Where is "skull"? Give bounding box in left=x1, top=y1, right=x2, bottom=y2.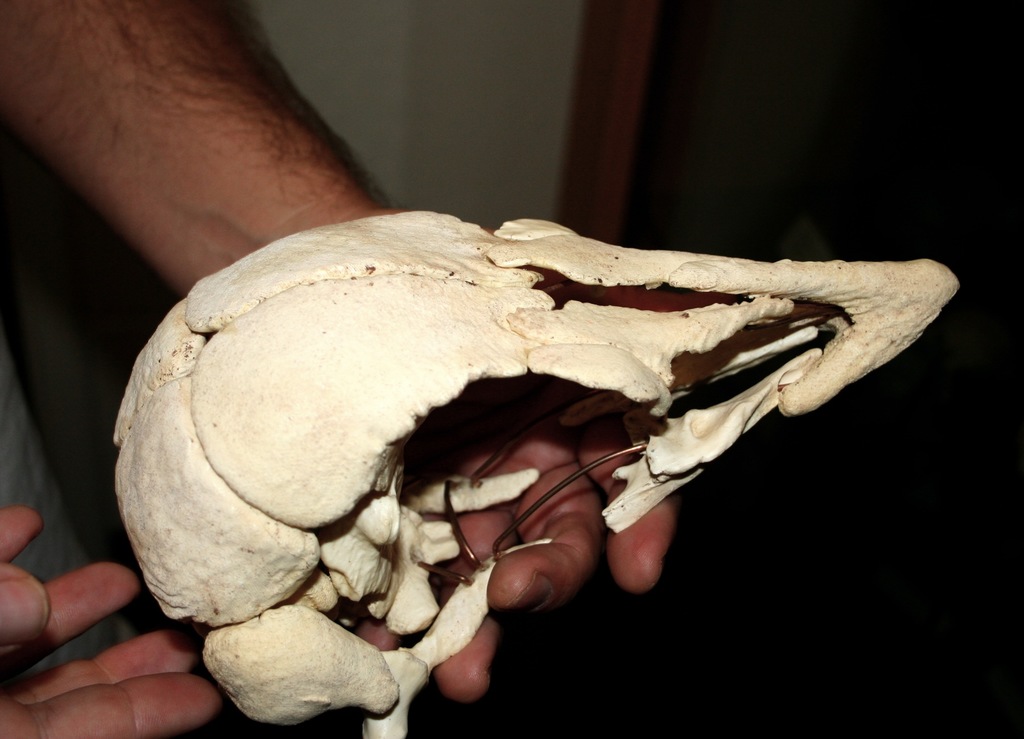
left=101, top=208, right=956, bottom=738.
